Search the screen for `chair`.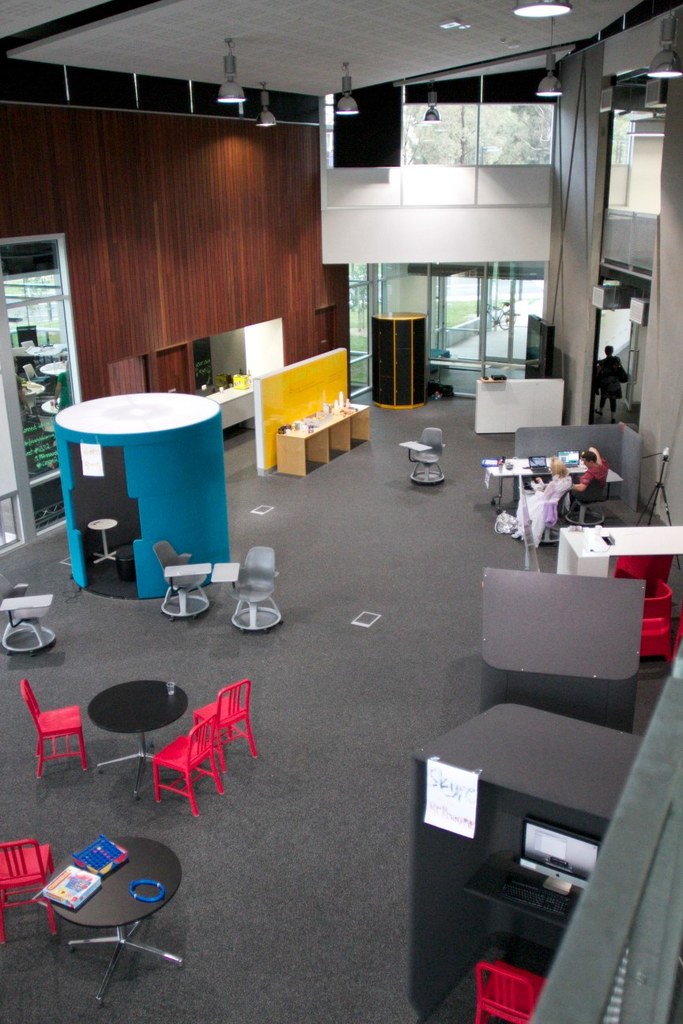
Found at bbox=[154, 542, 216, 621].
